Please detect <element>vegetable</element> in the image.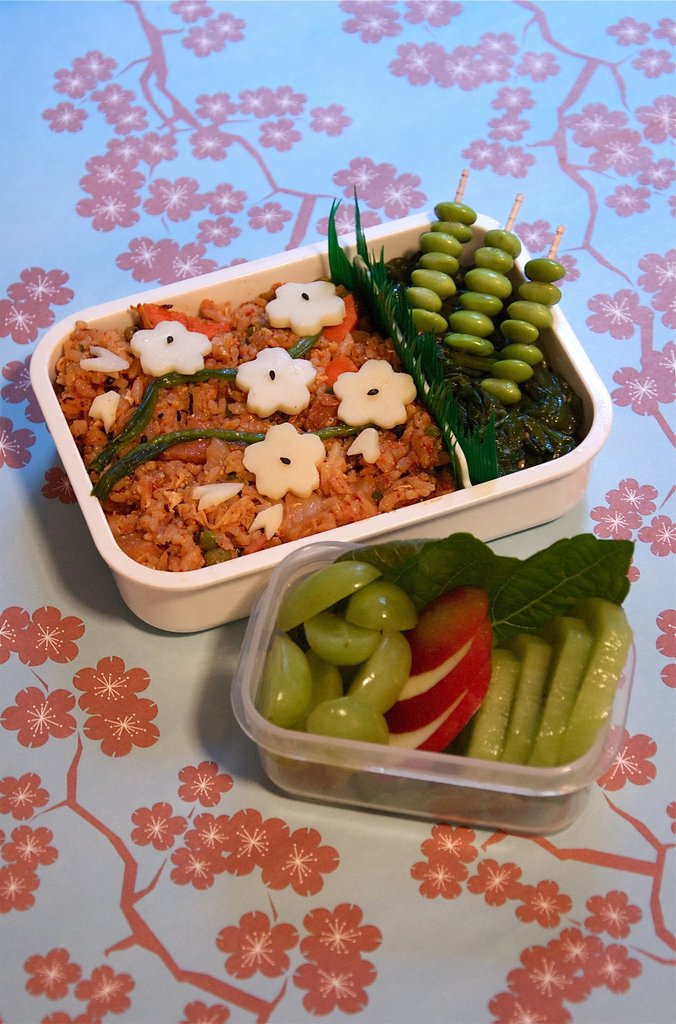
select_region(88, 317, 328, 475).
